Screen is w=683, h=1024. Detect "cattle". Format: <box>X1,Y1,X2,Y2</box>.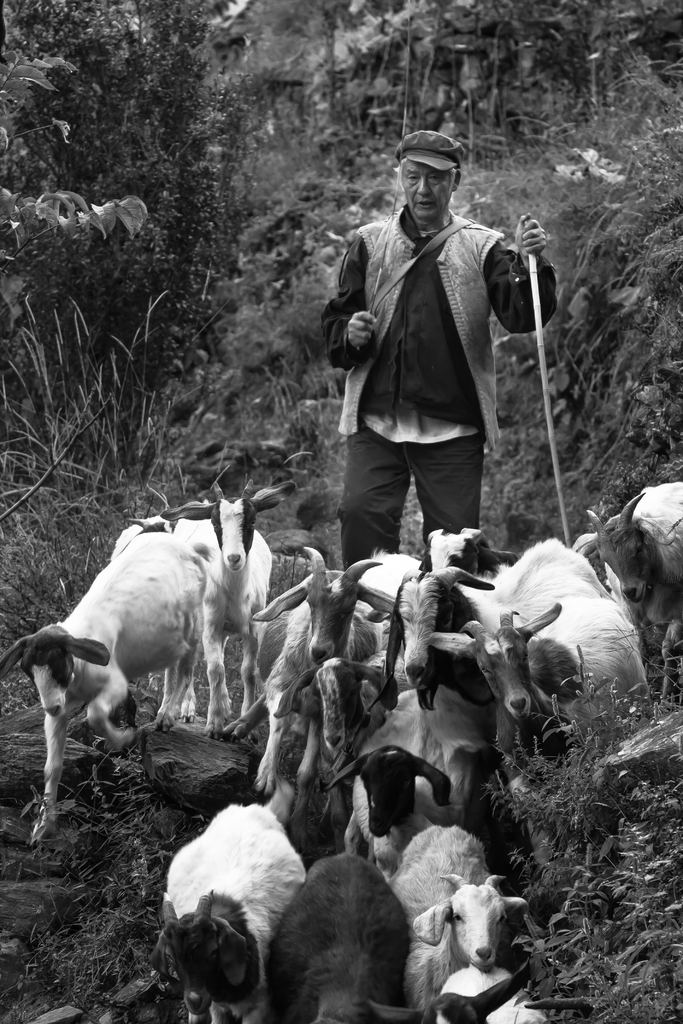
<box>0,532,207,845</box>.
